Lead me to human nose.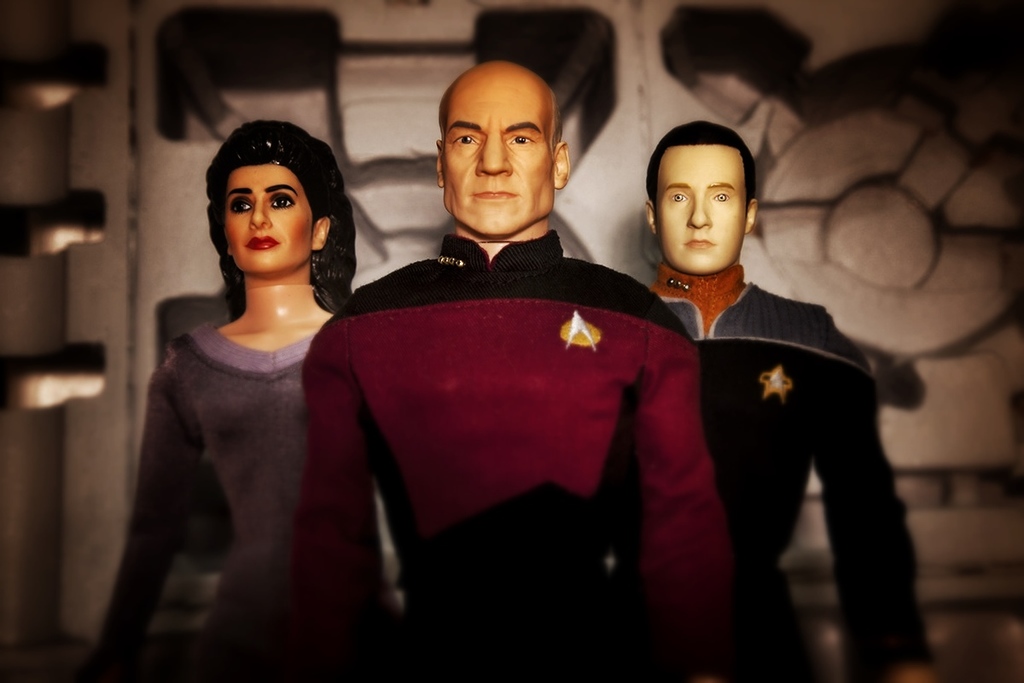
Lead to <bbox>687, 196, 711, 233</bbox>.
